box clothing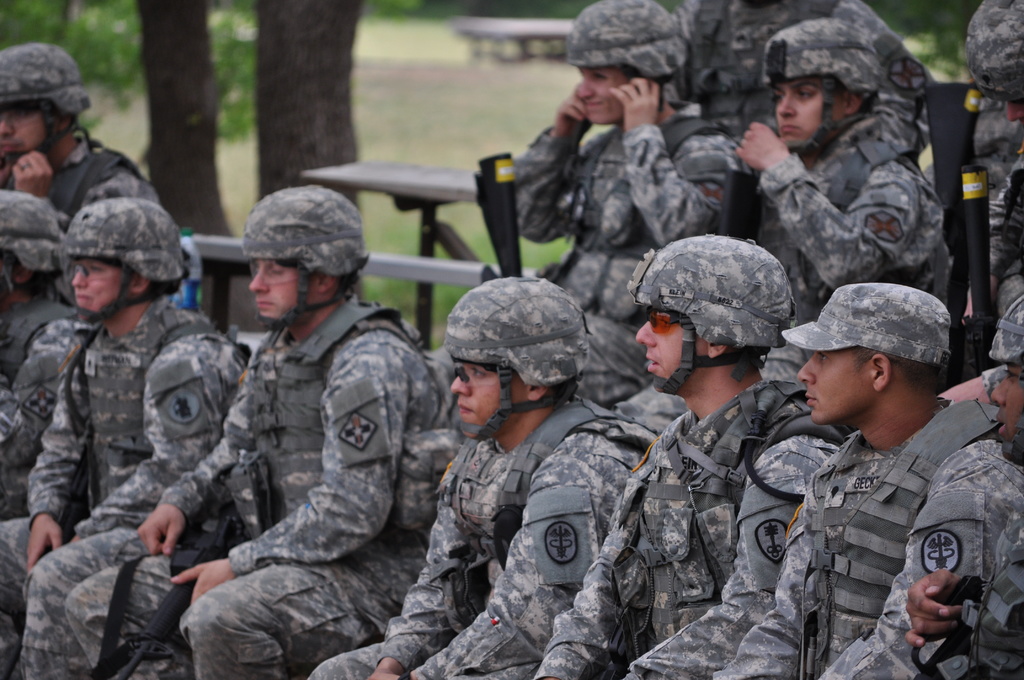
locate(300, 403, 640, 672)
